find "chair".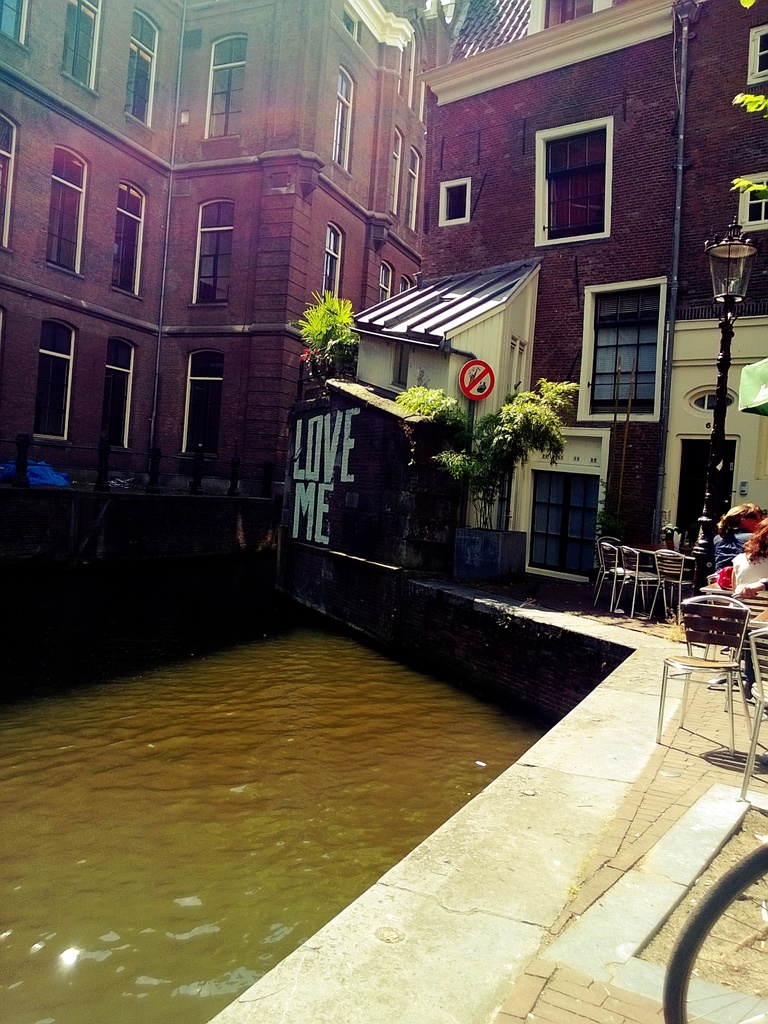
box=[737, 584, 767, 627].
